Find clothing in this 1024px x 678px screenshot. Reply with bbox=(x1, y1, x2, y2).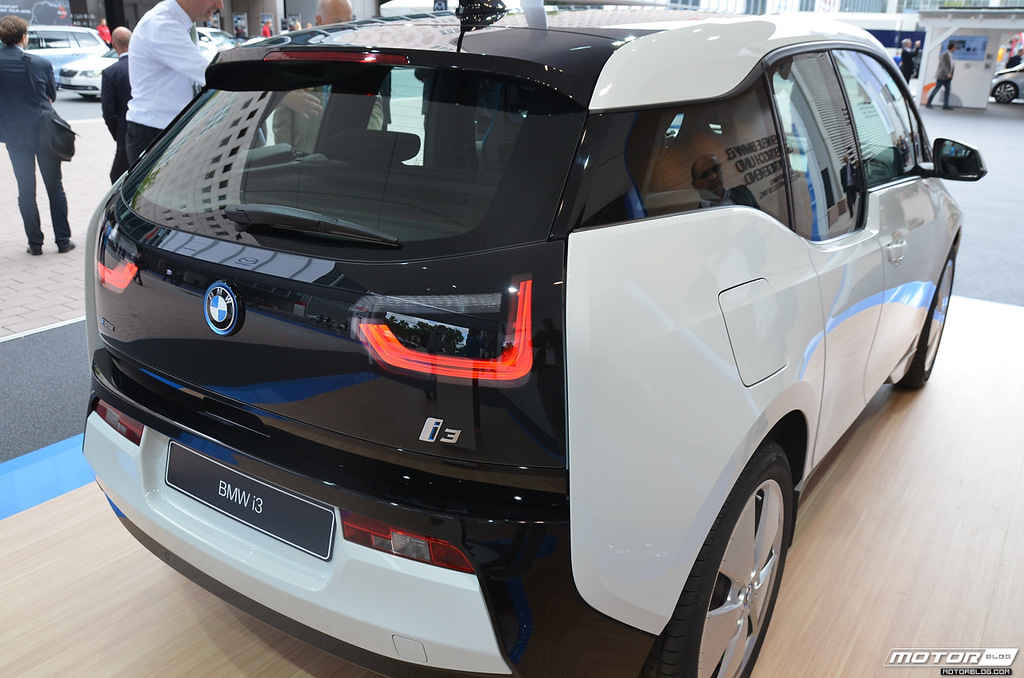
bbox=(1005, 51, 1021, 68).
